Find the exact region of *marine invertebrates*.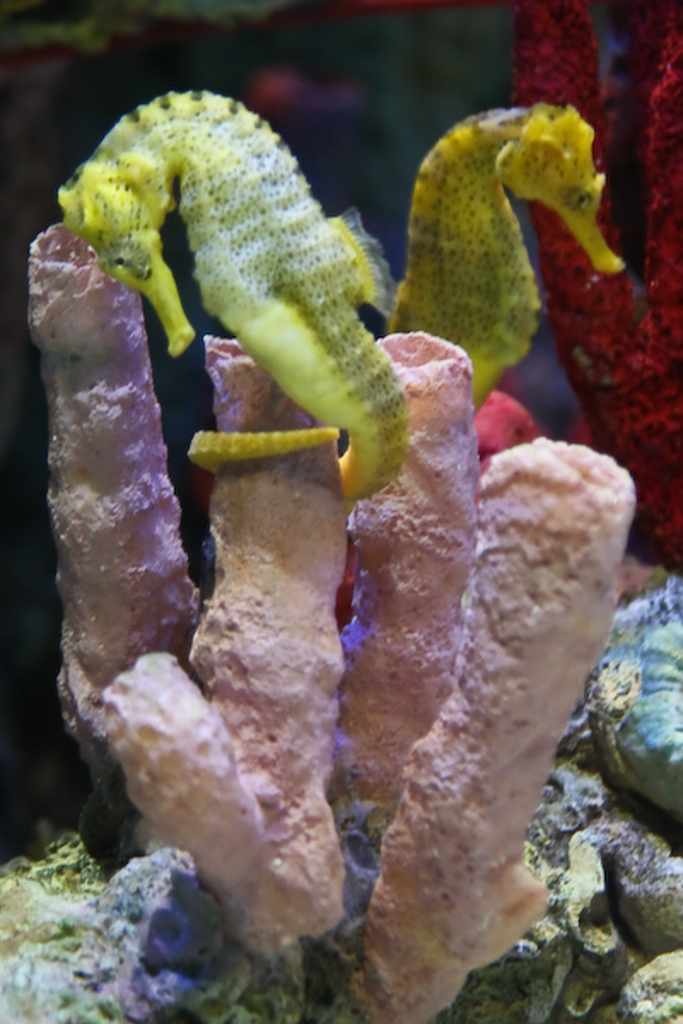
Exact region: [left=50, top=73, right=430, bottom=538].
